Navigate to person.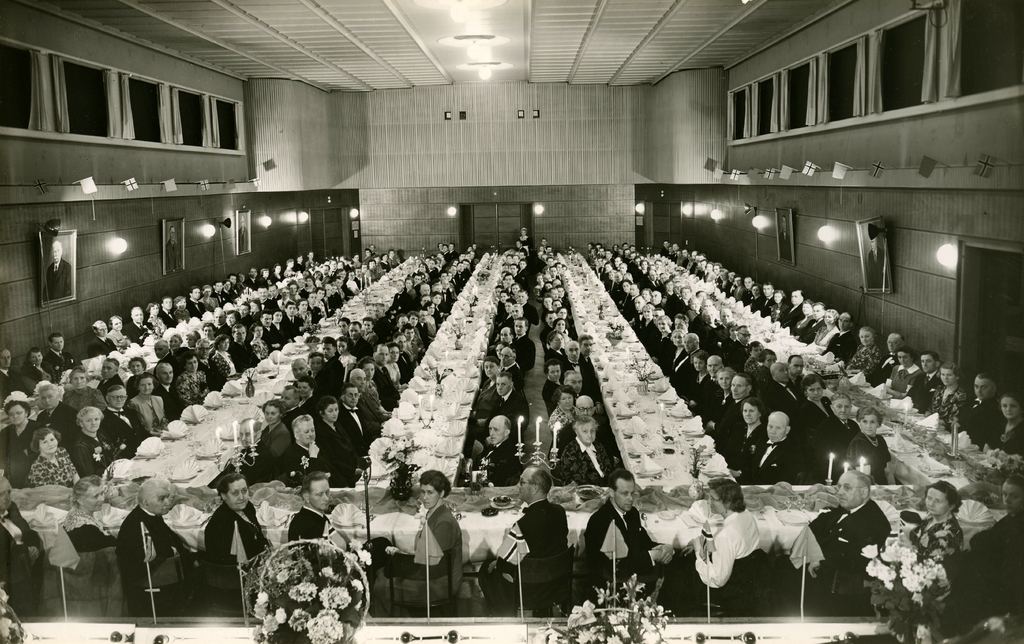
Navigation target: <bbox>121, 477, 207, 621</bbox>.
